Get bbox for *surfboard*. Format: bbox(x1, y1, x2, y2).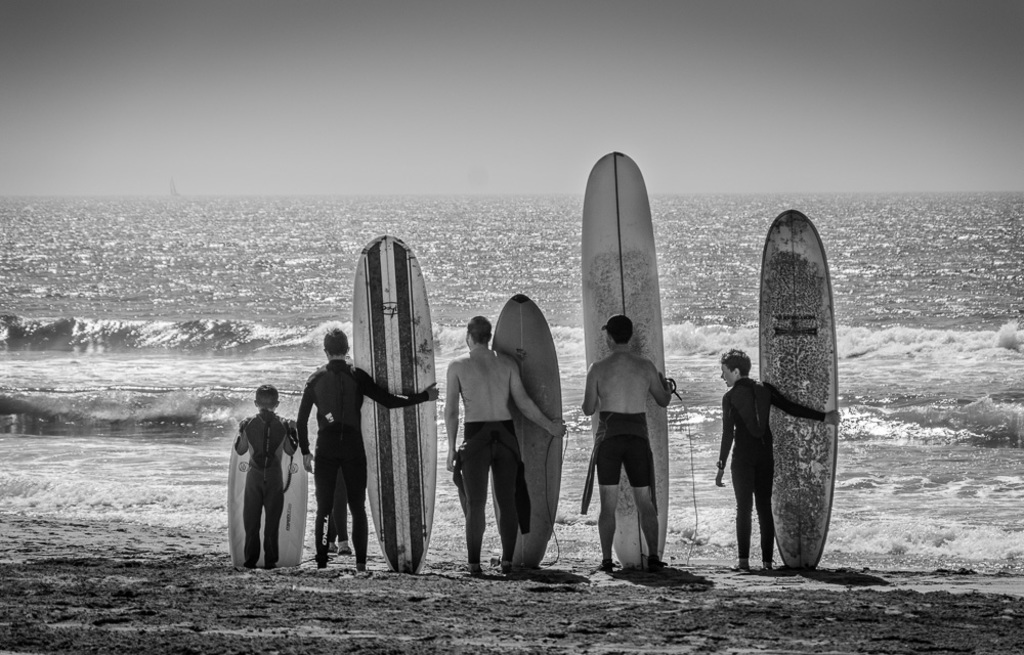
bbox(226, 416, 309, 572).
